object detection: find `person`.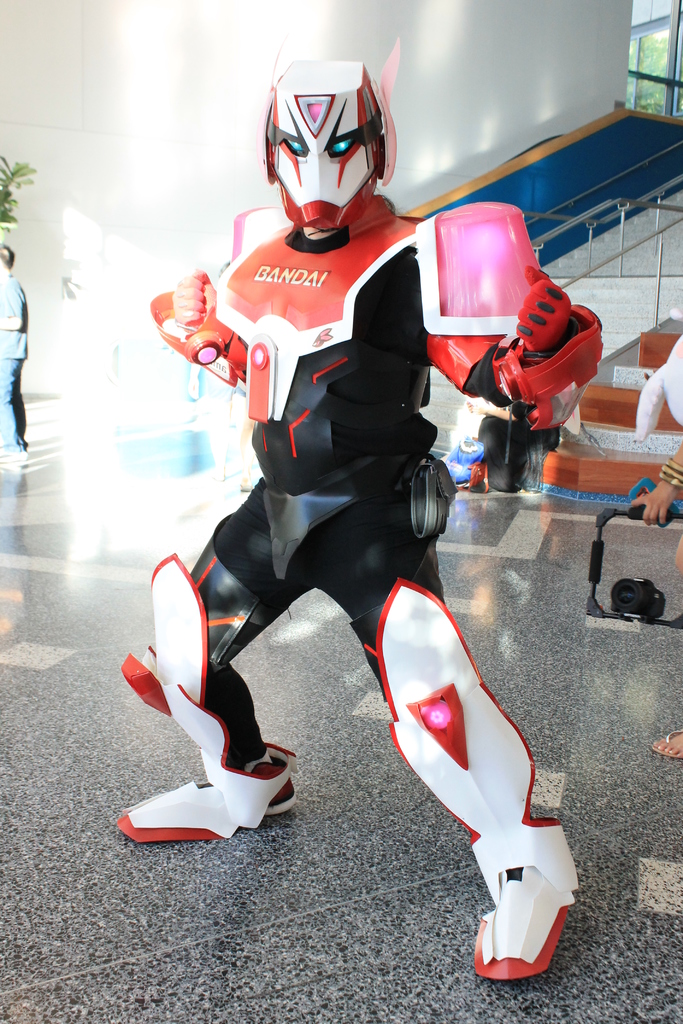
<region>0, 243, 31, 460</region>.
